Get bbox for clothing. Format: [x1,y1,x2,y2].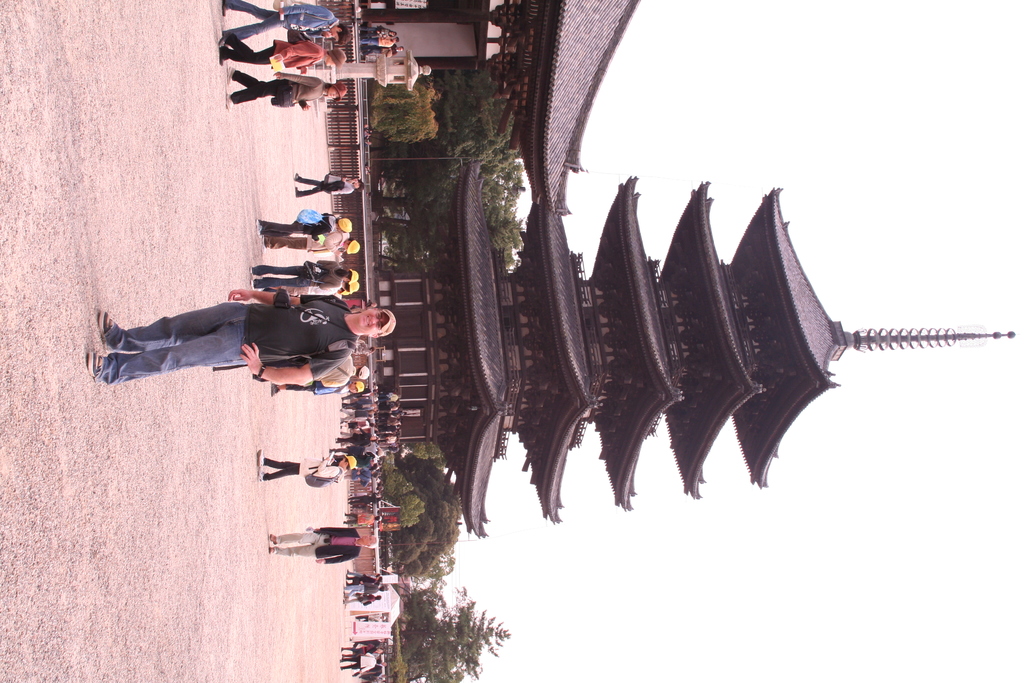
[269,233,346,254].
